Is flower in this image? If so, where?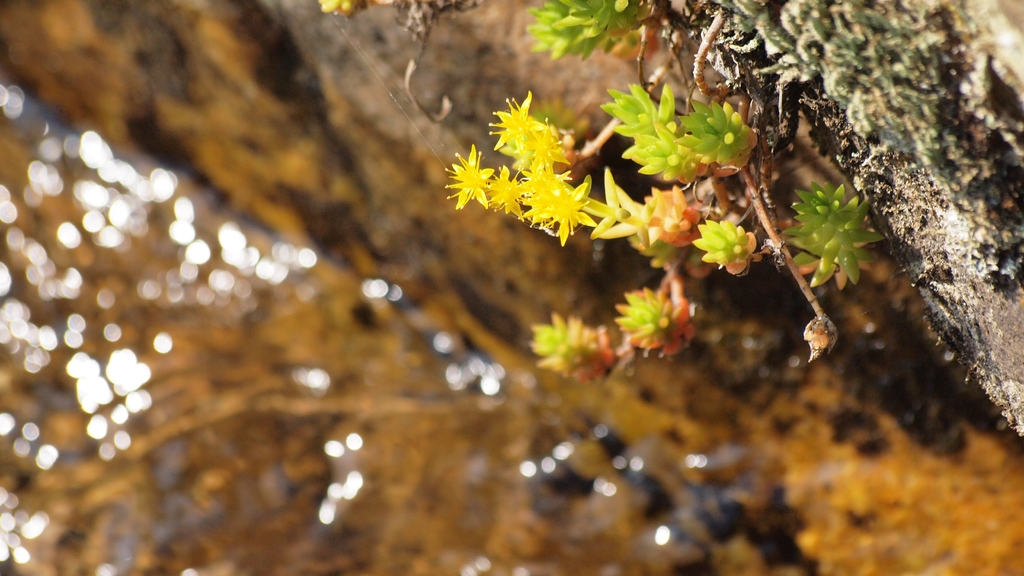
Yes, at select_region(529, 310, 620, 380).
